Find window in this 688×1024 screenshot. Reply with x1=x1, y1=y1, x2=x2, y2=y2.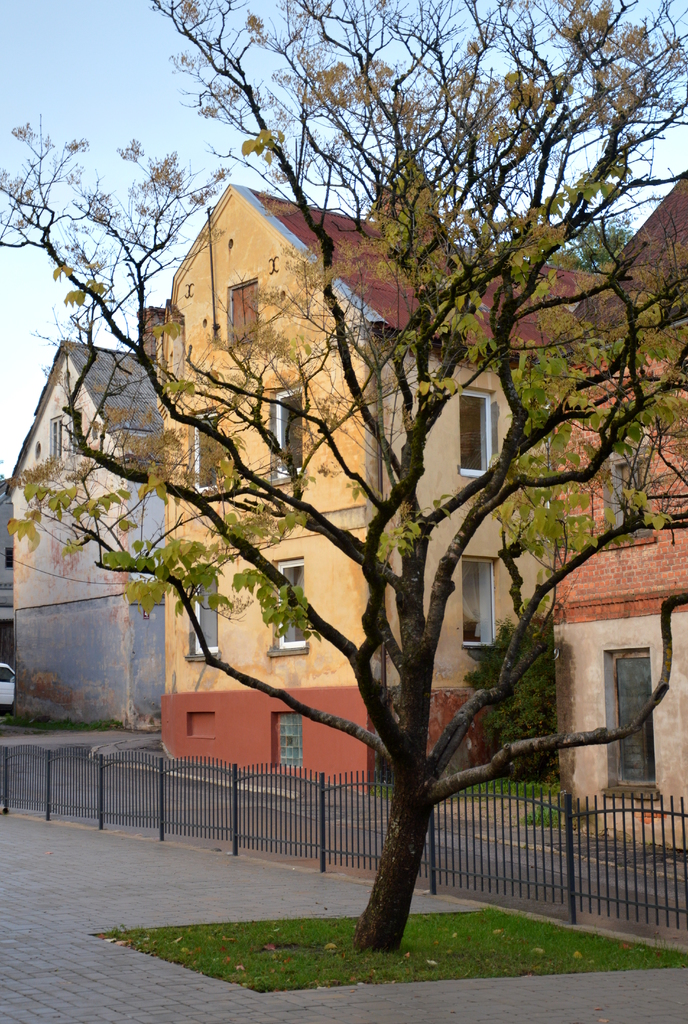
x1=275, y1=557, x2=305, y2=650.
